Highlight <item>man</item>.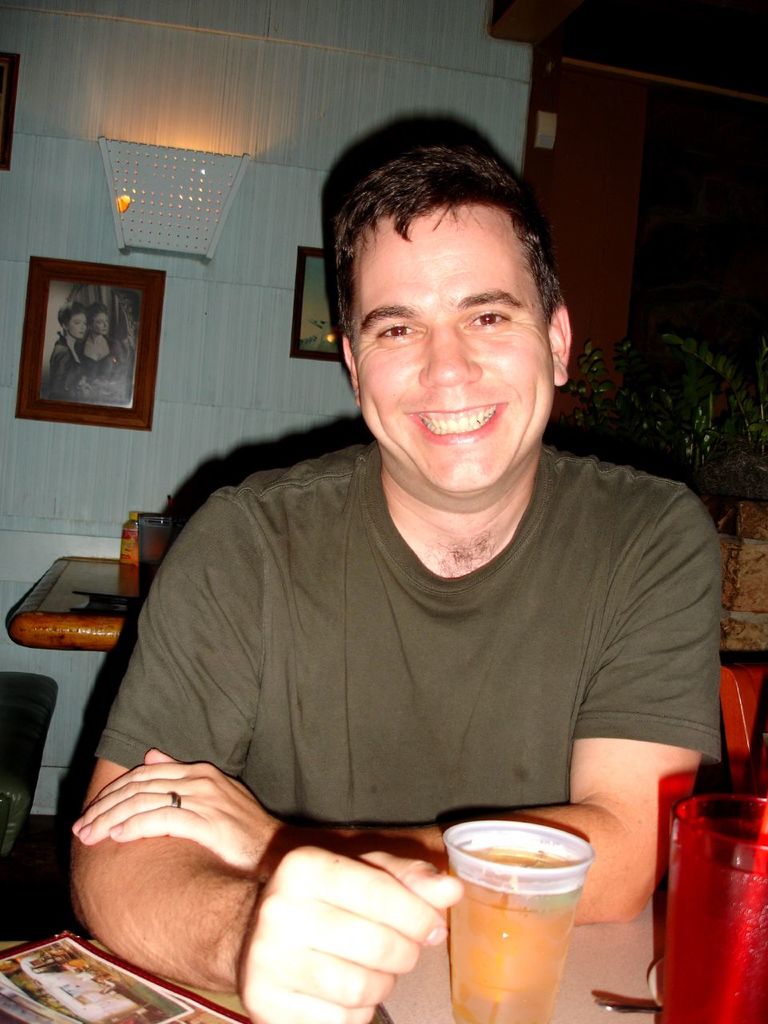
Highlighted region: 70 148 721 1023.
